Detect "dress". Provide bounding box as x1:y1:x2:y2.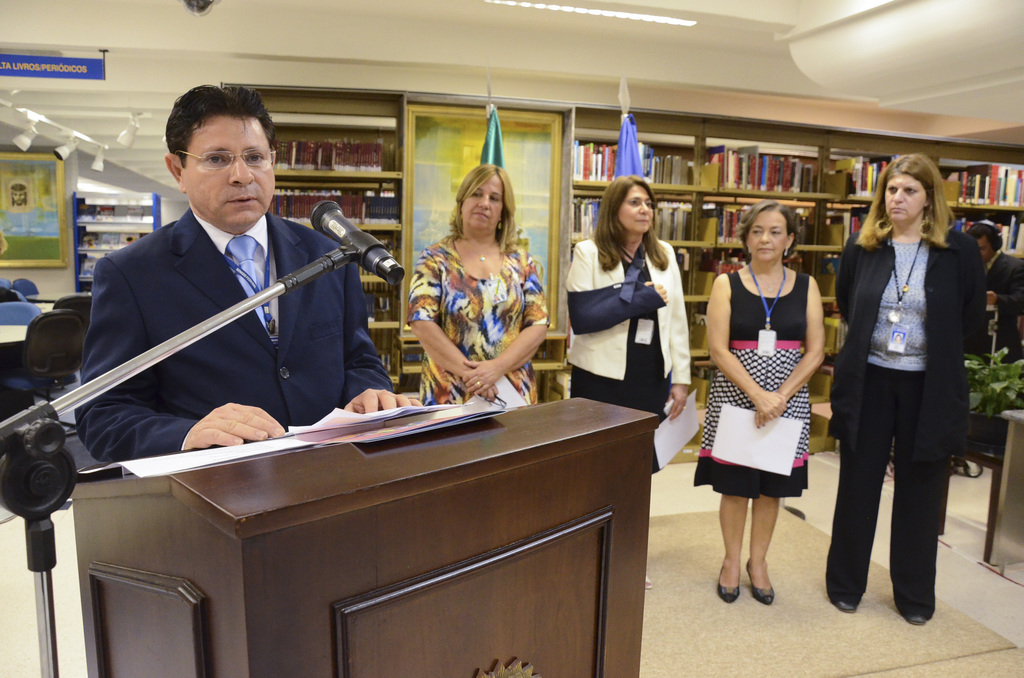
404:236:550:408.
